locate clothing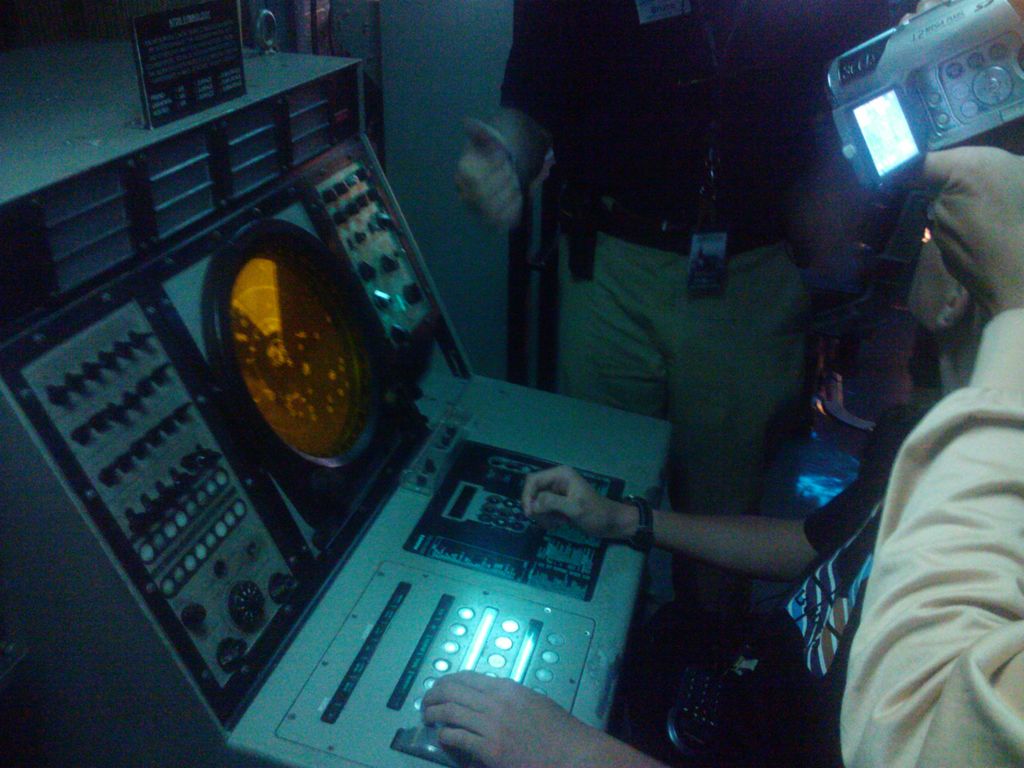
rect(494, 0, 897, 615)
